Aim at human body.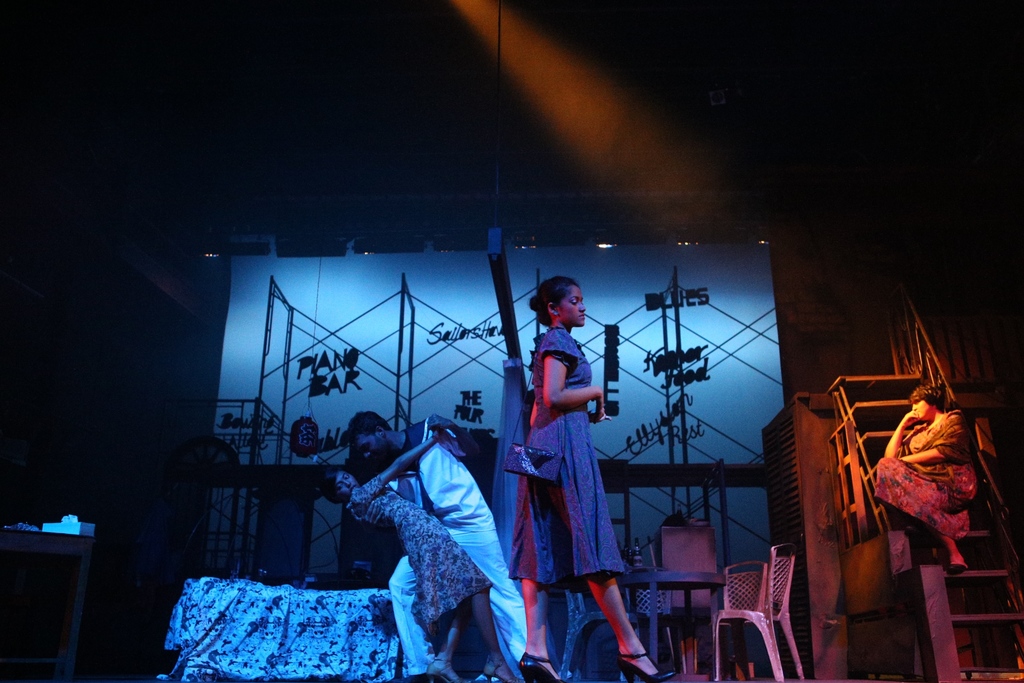
Aimed at pyautogui.locateOnScreen(385, 415, 535, 682).
